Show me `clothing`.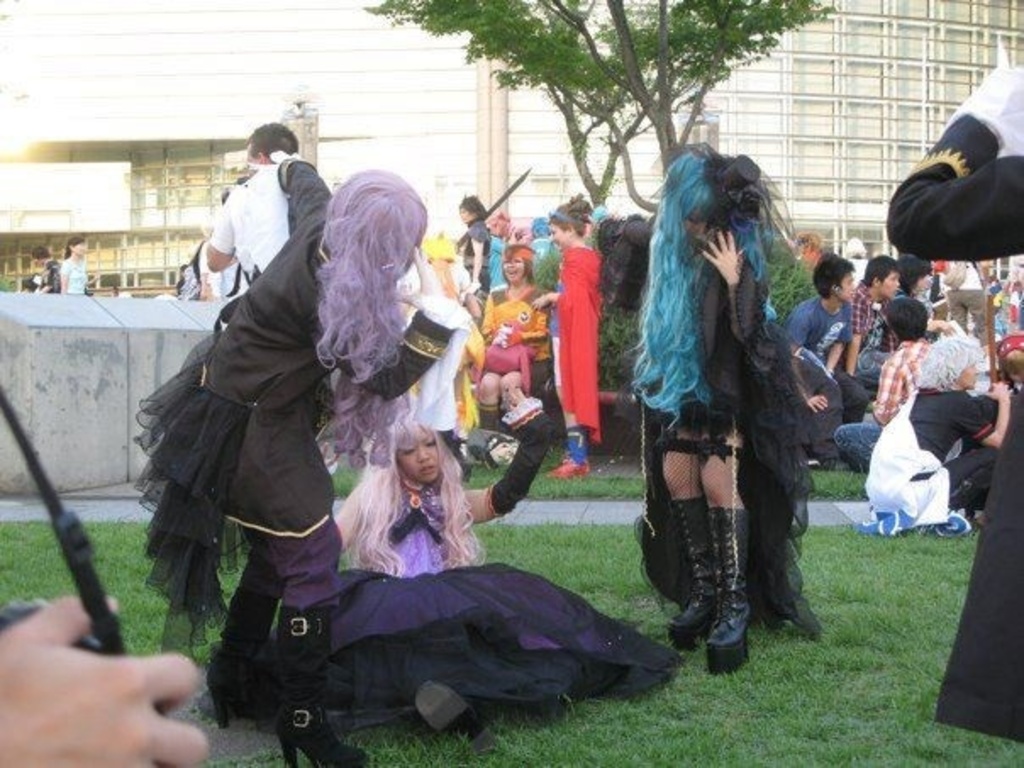
`clothing` is here: (left=456, top=222, right=490, bottom=287).
